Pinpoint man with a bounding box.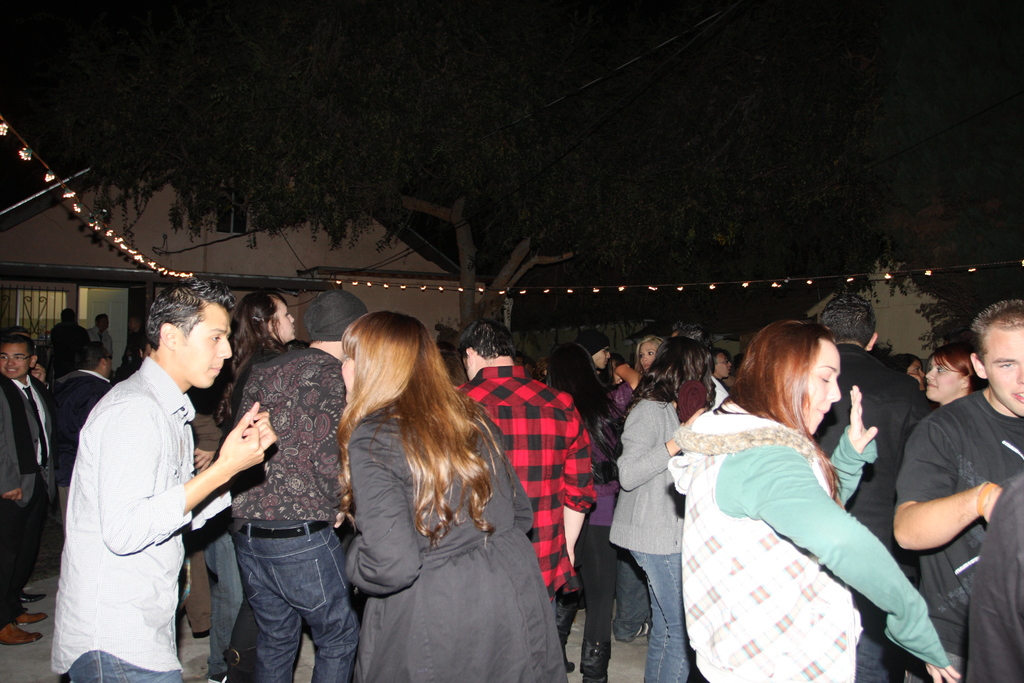
bbox=[896, 295, 1023, 682].
